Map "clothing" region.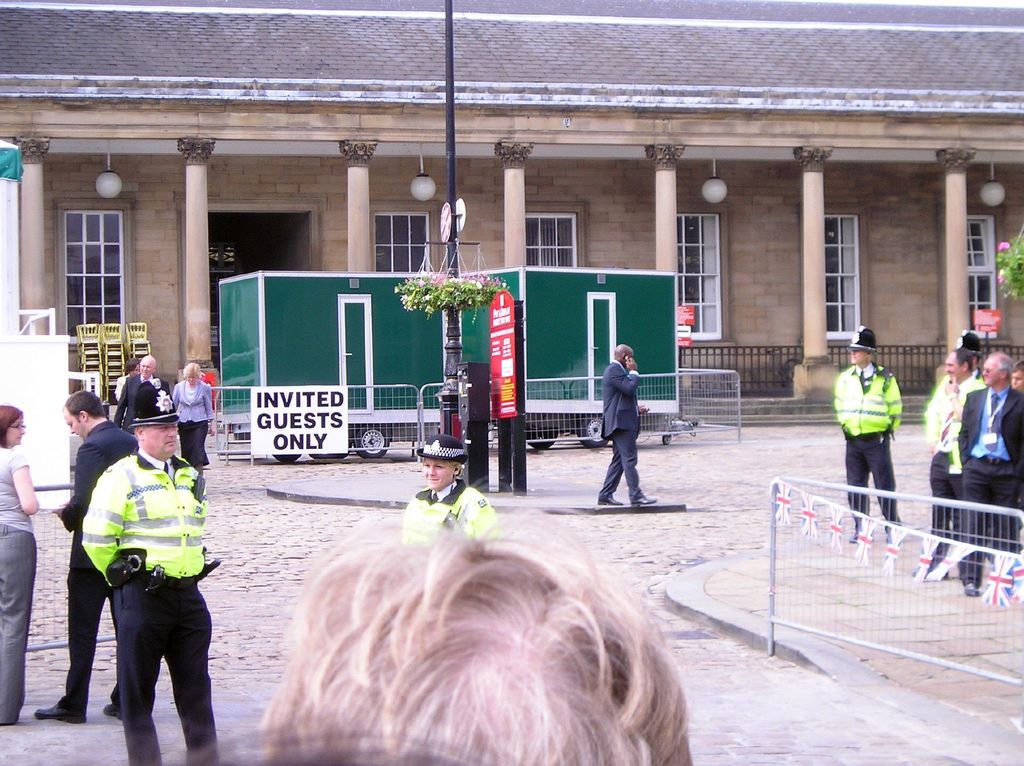
Mapped to x1=172 y1=388 x2=218 y2=469.
